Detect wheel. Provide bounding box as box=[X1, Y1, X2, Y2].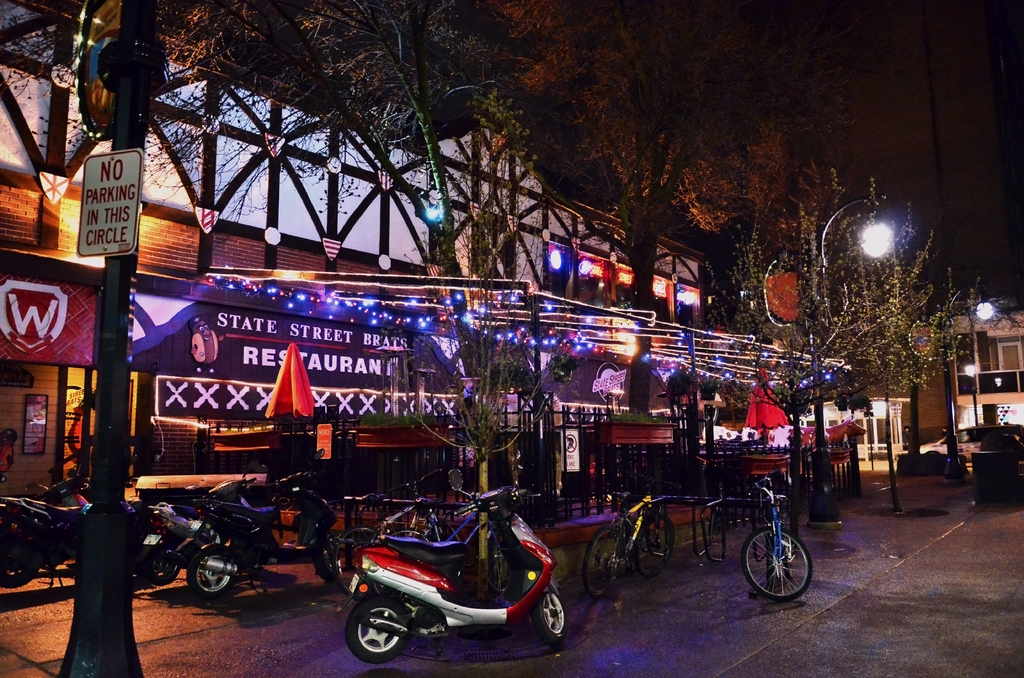
box=[637, 515, 674, 578].
